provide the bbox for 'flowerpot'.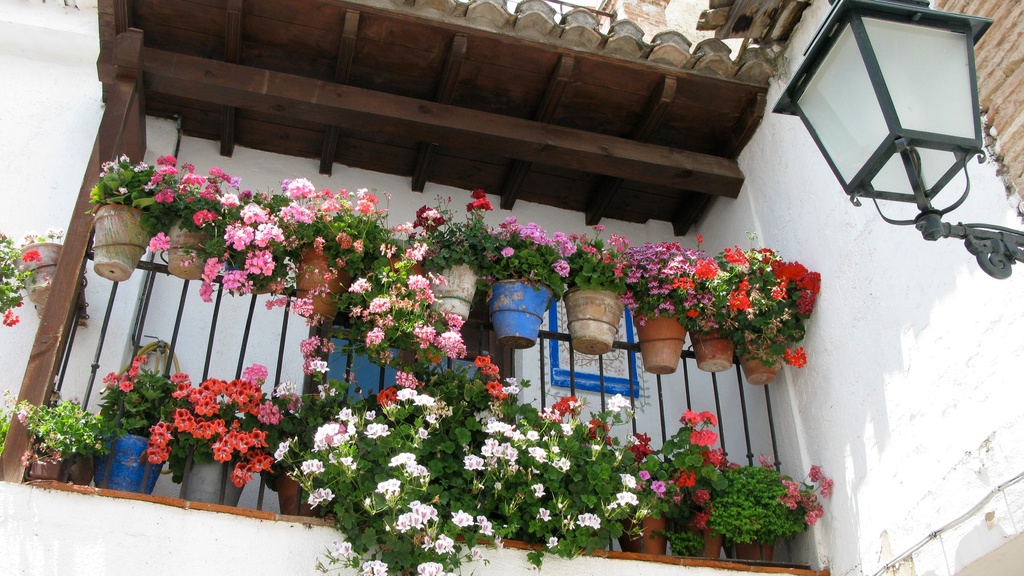
276/466/317/517.
